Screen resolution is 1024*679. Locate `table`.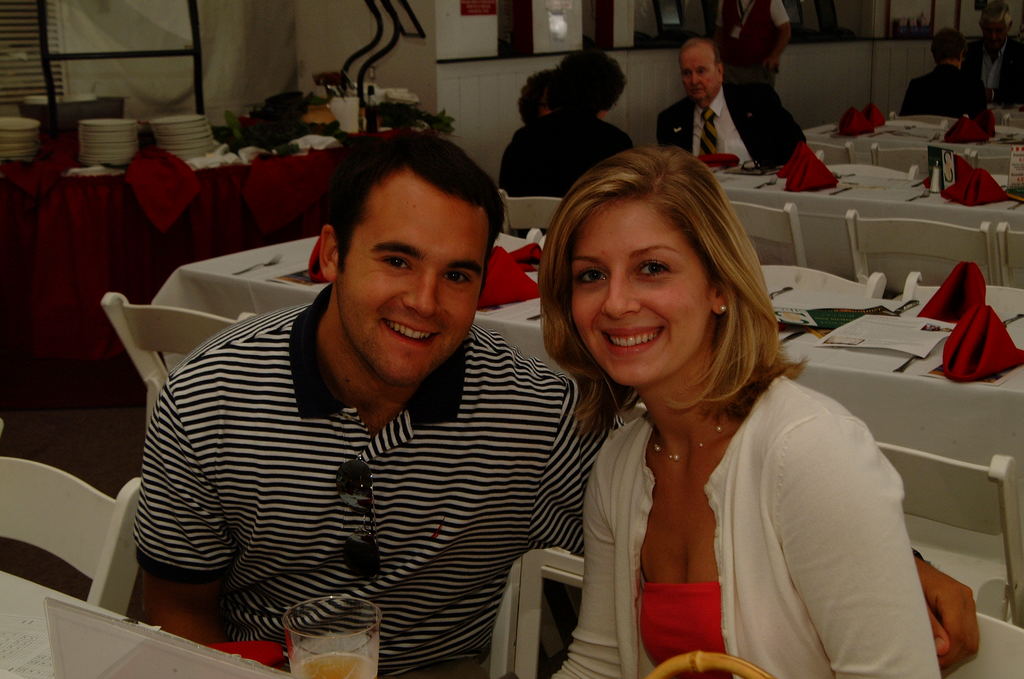
box=[0, 561, 303, 678].
